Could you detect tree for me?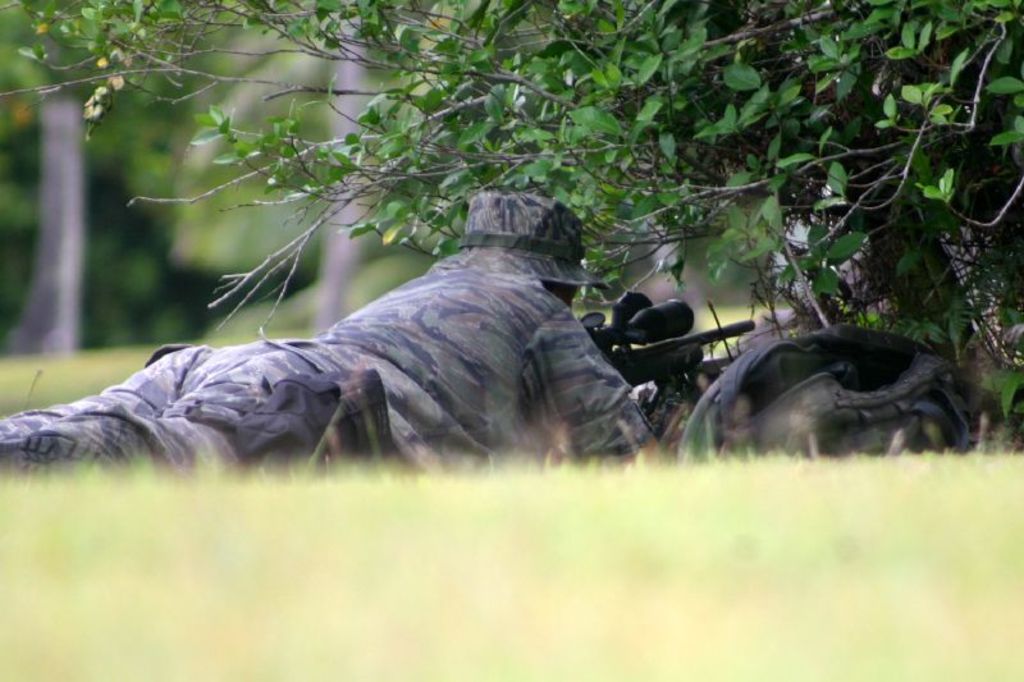
Detection result: Rect(0, 0, 1023, 449).
